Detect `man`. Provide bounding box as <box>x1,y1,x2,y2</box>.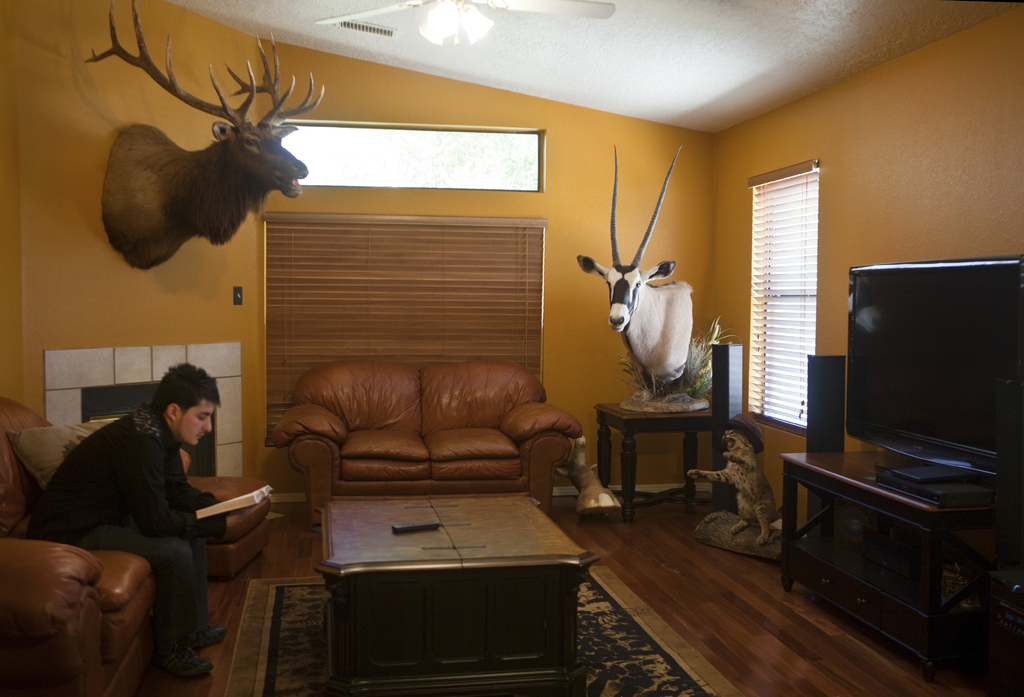
<box>24,363,268,678</box>.
